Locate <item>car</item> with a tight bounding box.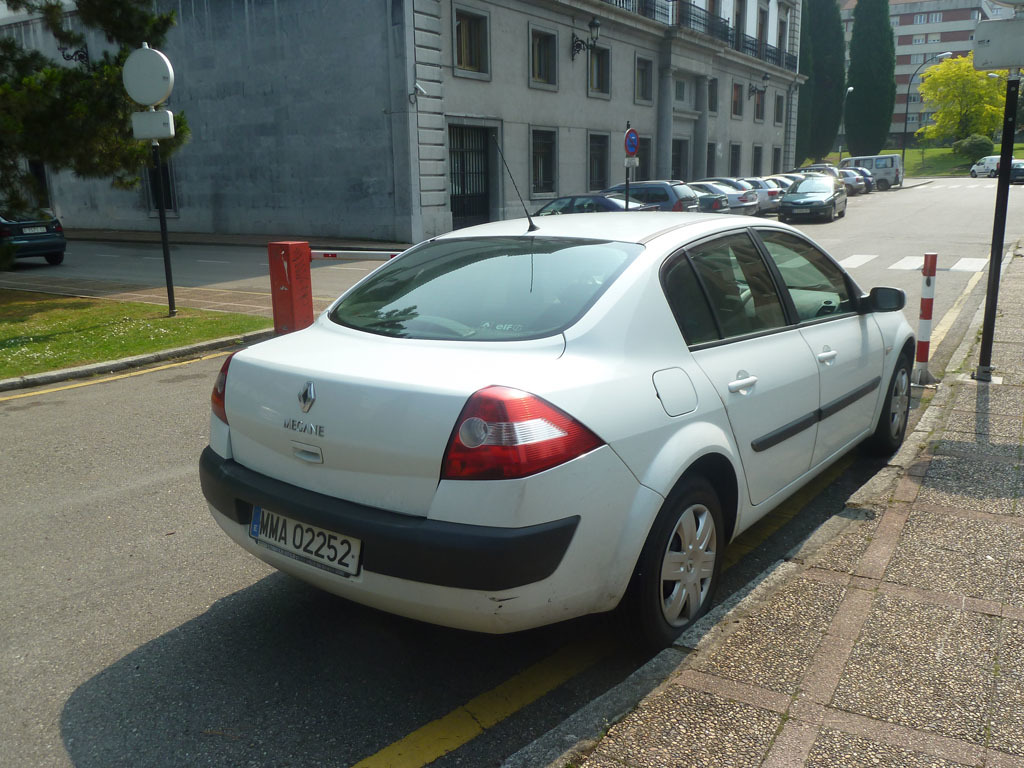
pyautogui.locateOnScreen(187, 201, 908, 657).
